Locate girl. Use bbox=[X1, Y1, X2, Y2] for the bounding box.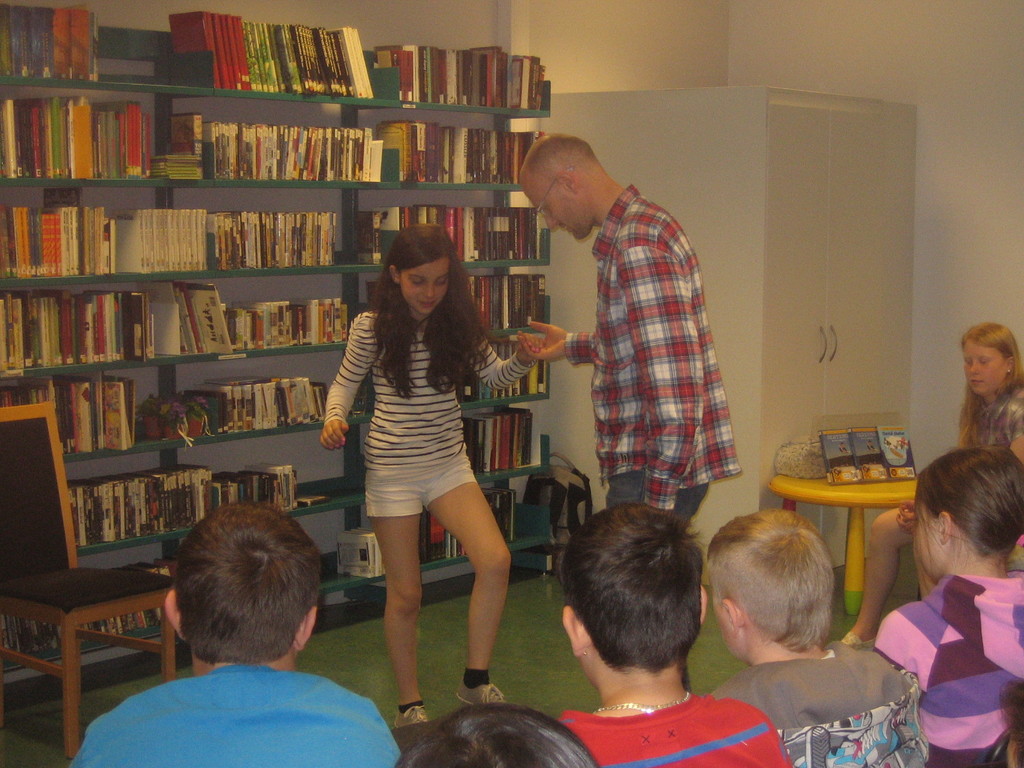
bbox=[876, 447, 1023, 767].
